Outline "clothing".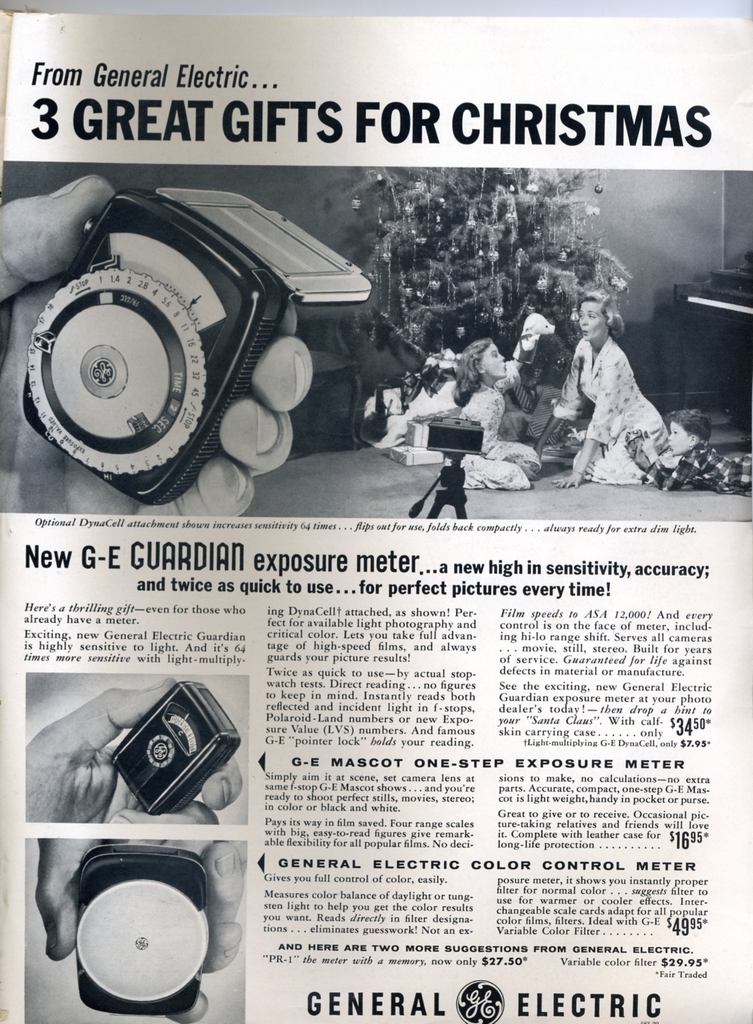
Outline: (left=492, top=318, right=575, bottom=432).
